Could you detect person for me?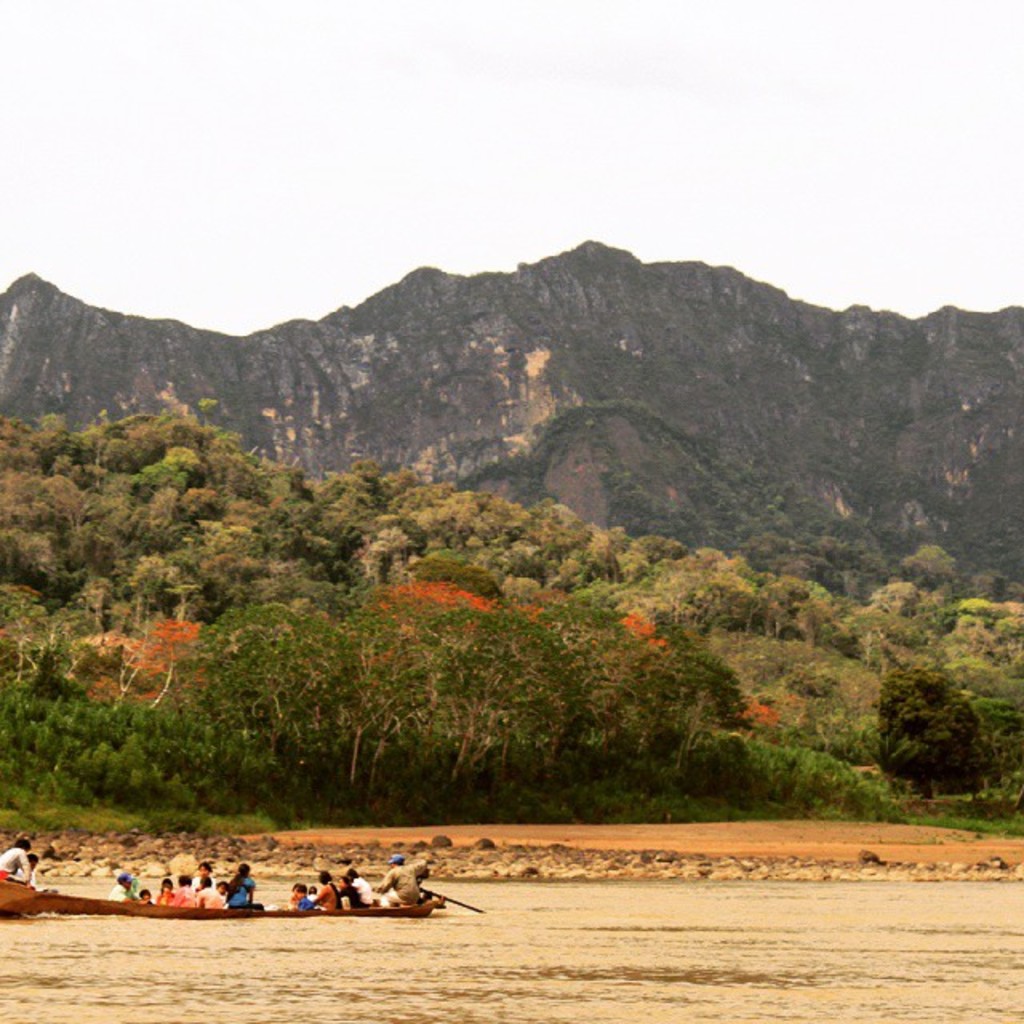
Detection result: bbox=[195, 853, 222, 891].
